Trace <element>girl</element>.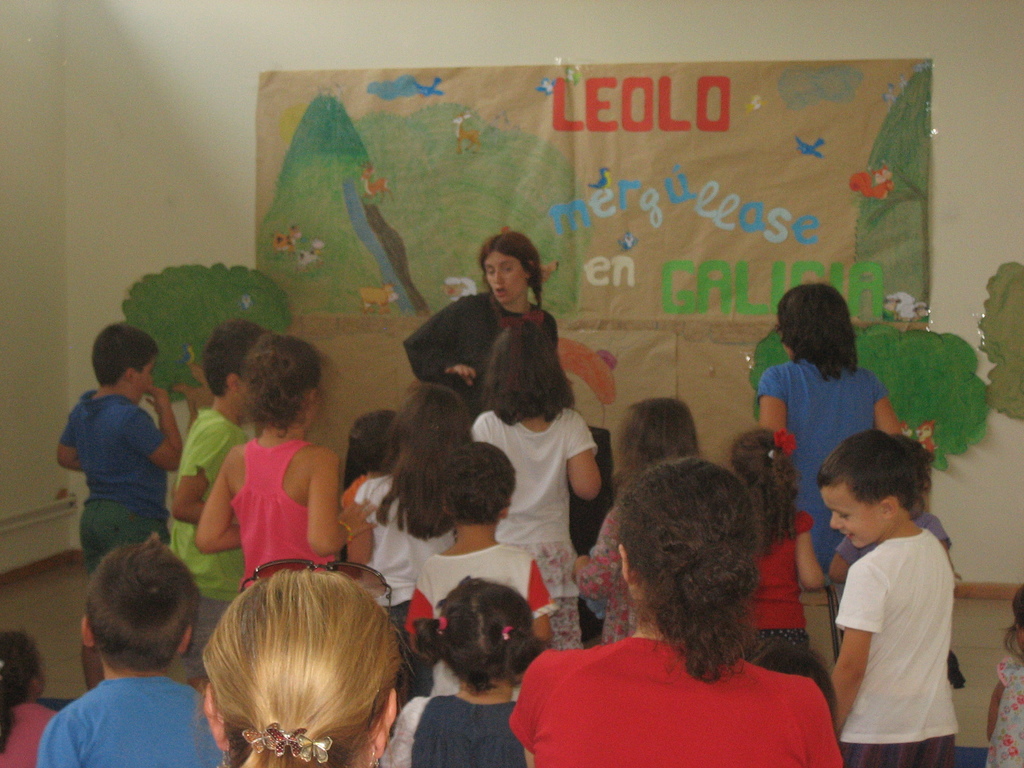
Traced to crop(568, 394, 701, 646).
